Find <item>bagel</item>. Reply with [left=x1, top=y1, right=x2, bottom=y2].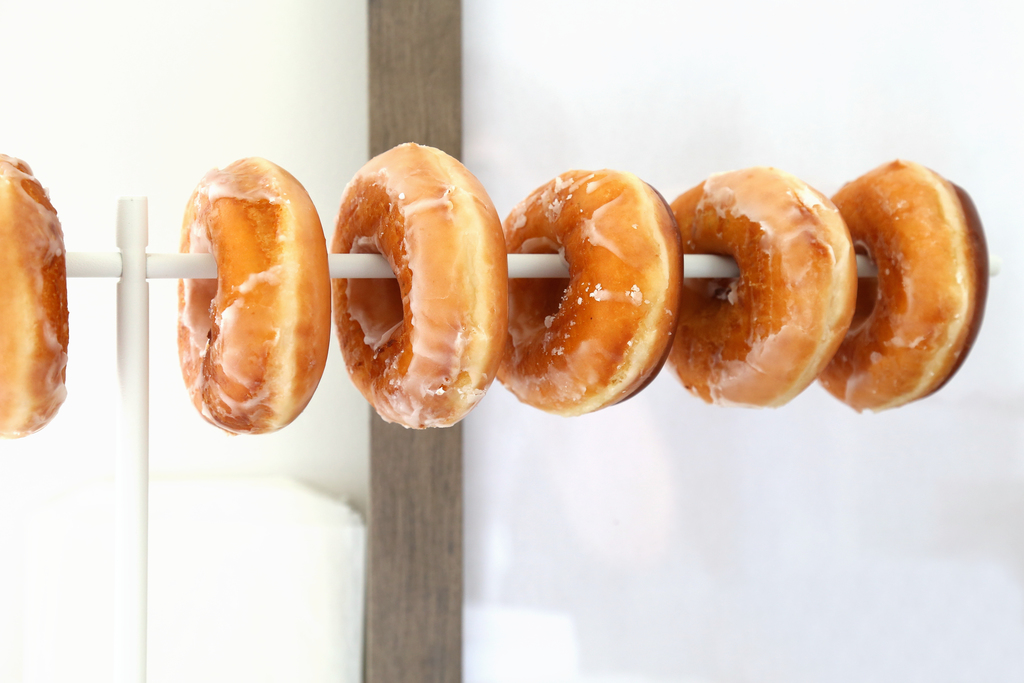
[left=0, top=150, right=74, bottom=441].
